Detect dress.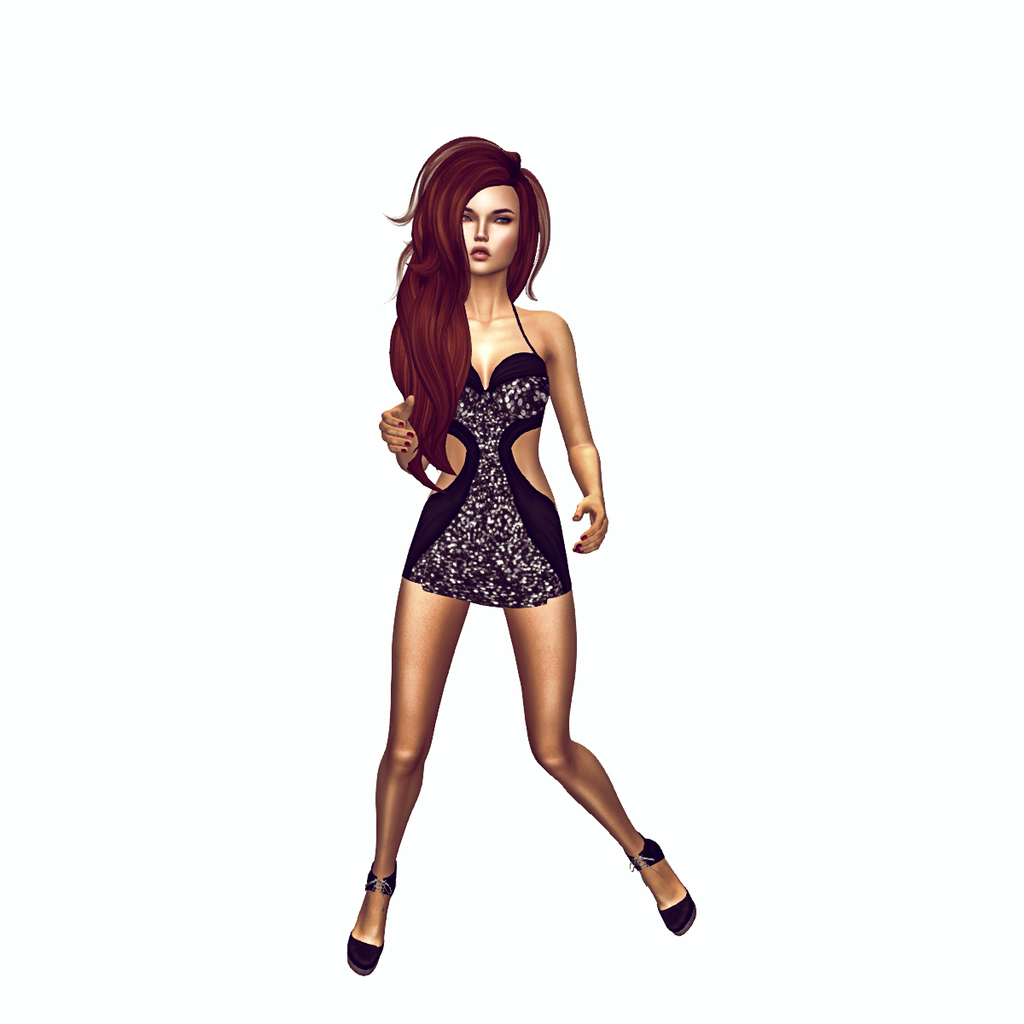
Detected at 402/298/573/608.
